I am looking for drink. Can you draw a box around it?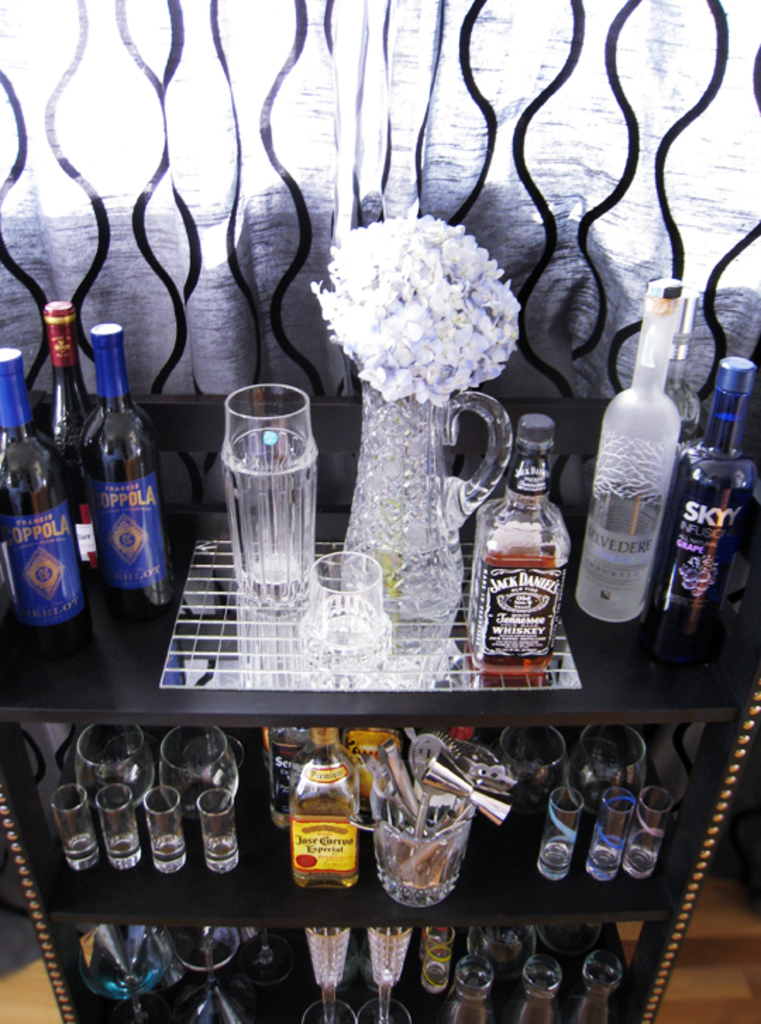
Sure, the bounding box is 571:280:682:621.
